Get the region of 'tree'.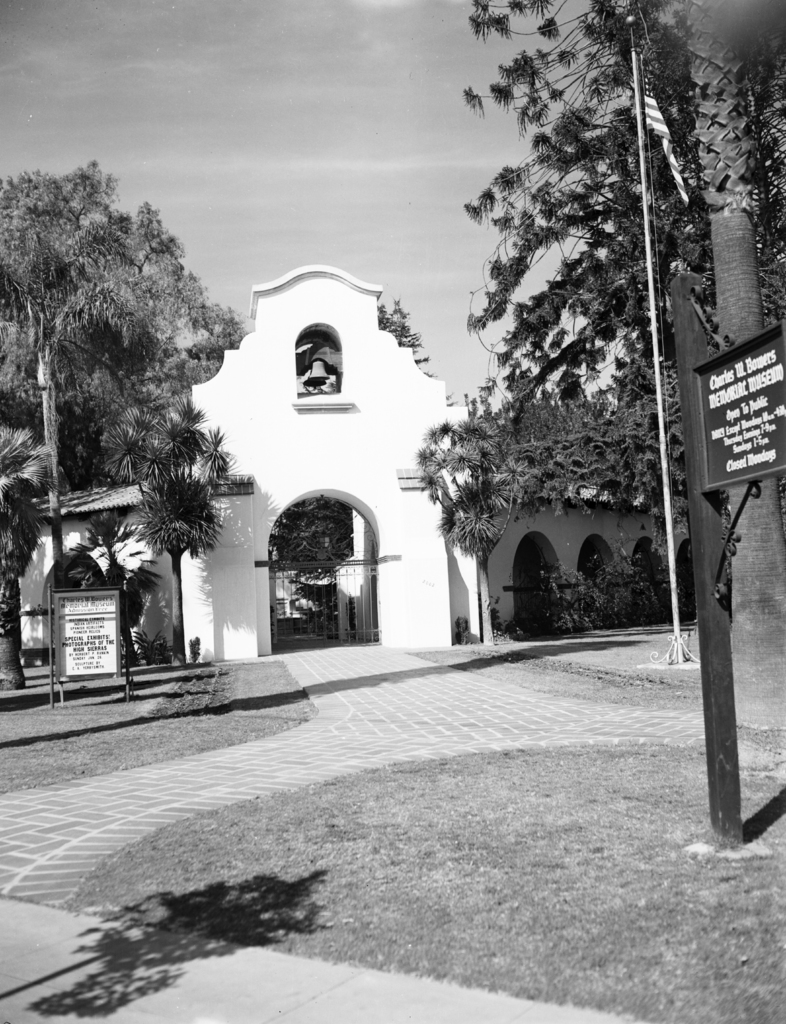
crop(0, 160, 422, 668).
